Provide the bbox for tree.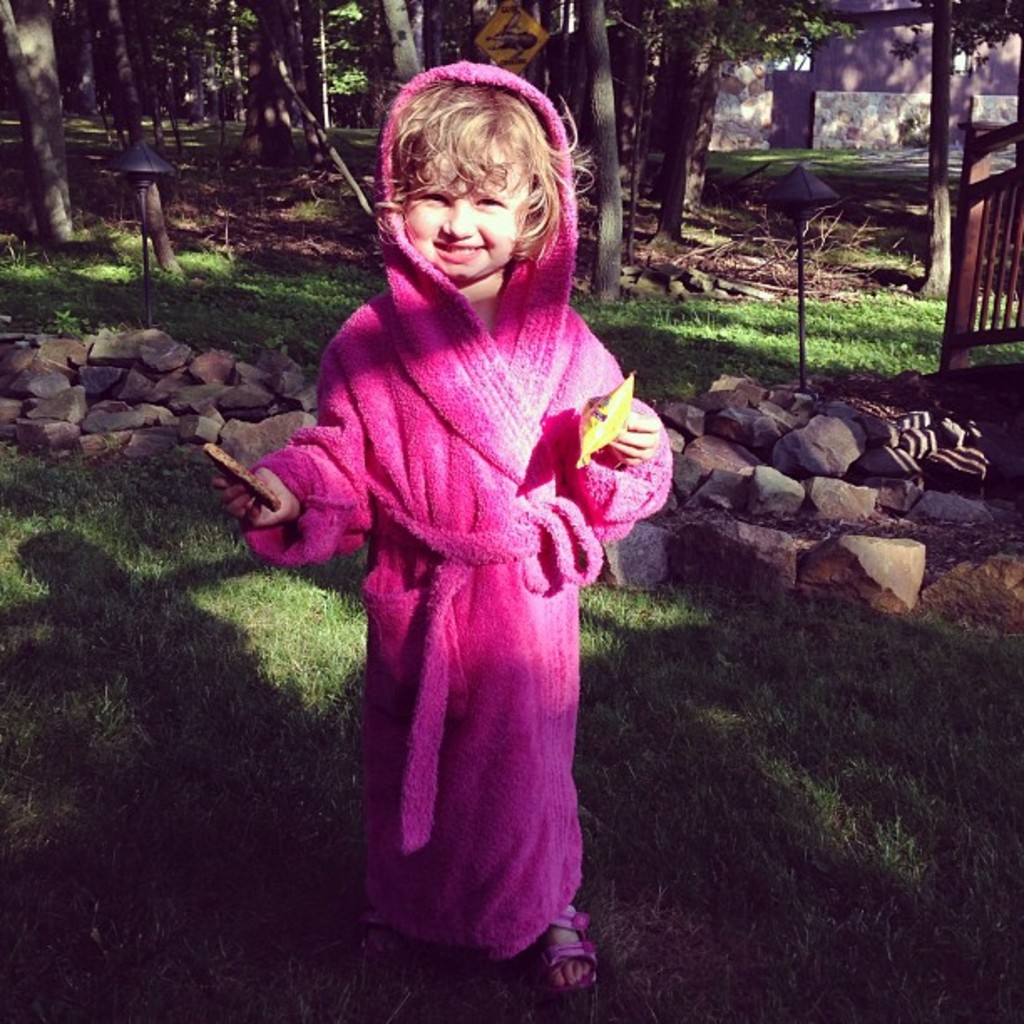
left=231, top=0, right=321, bottom=214.
